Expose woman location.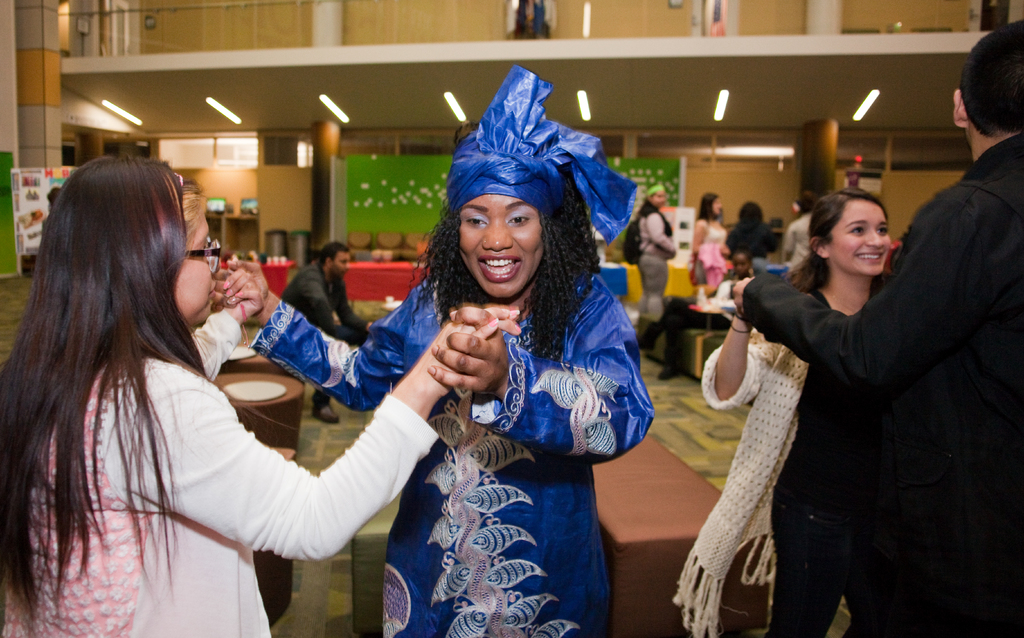
Exposed at 216/61/671/637.
